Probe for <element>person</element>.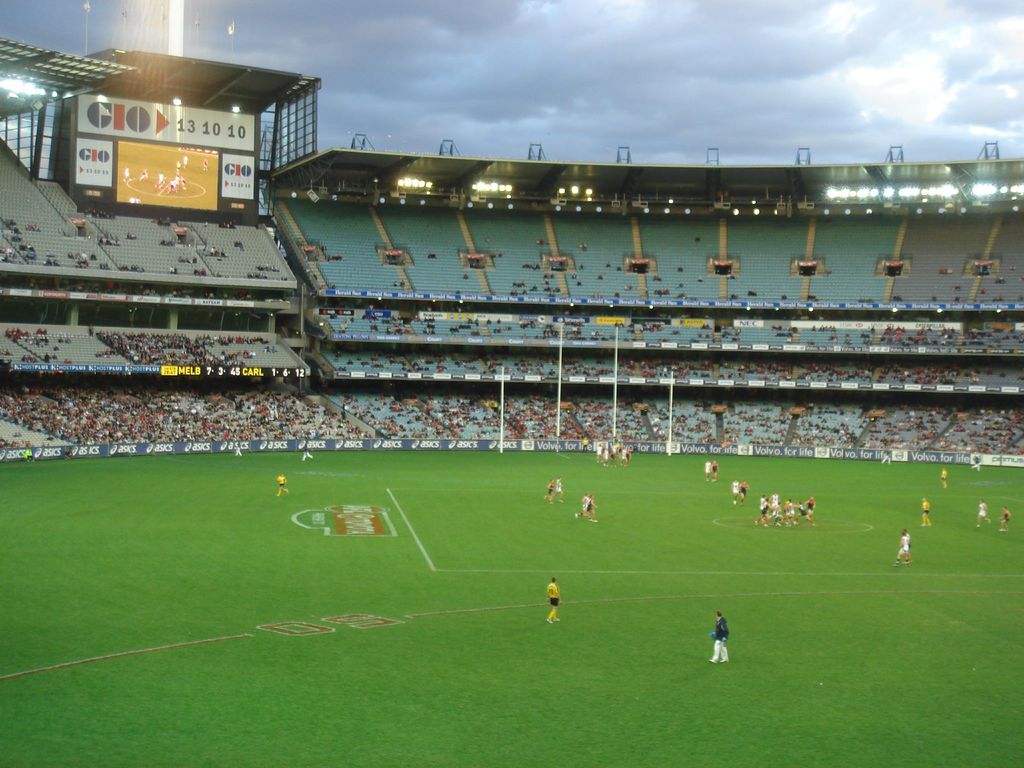
Probe result: box(891, 532, 912, 564).
